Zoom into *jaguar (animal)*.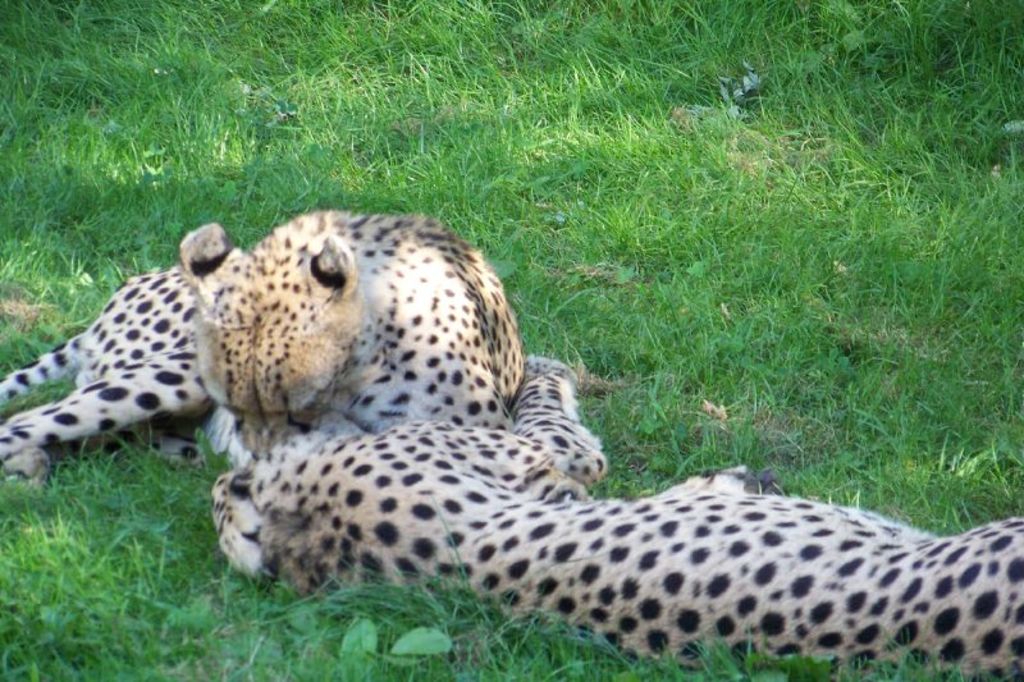
Zoom target: bbox=[0, 203, 532, 490].
